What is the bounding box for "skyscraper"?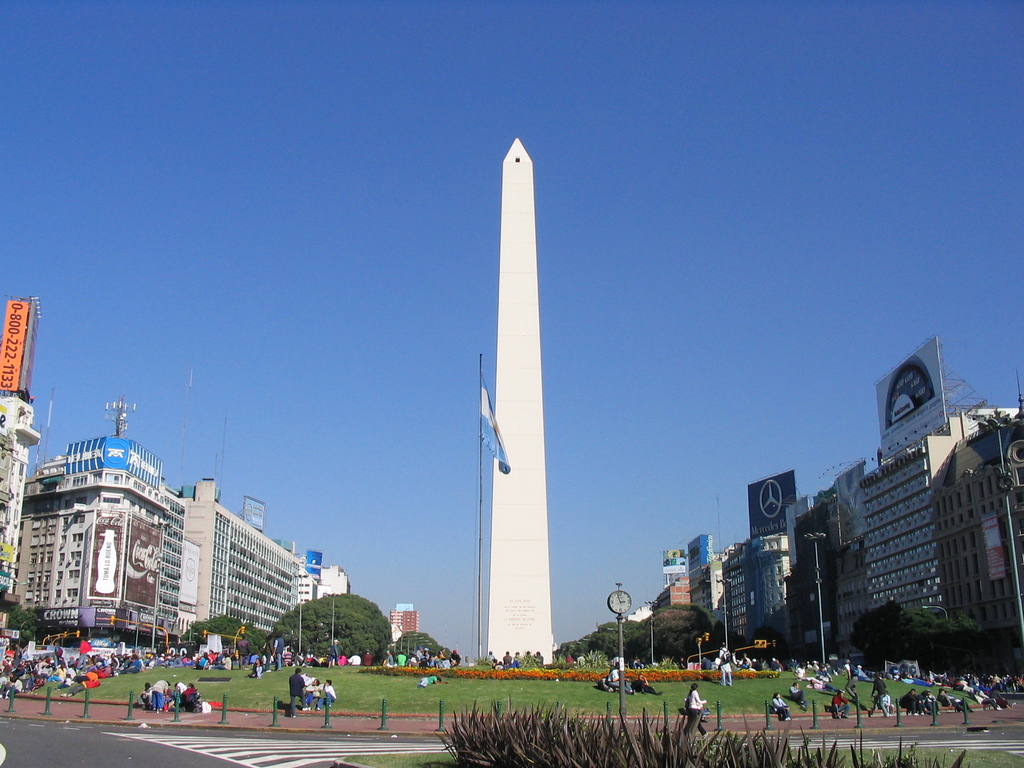
box(184, 474, 303, 652).
